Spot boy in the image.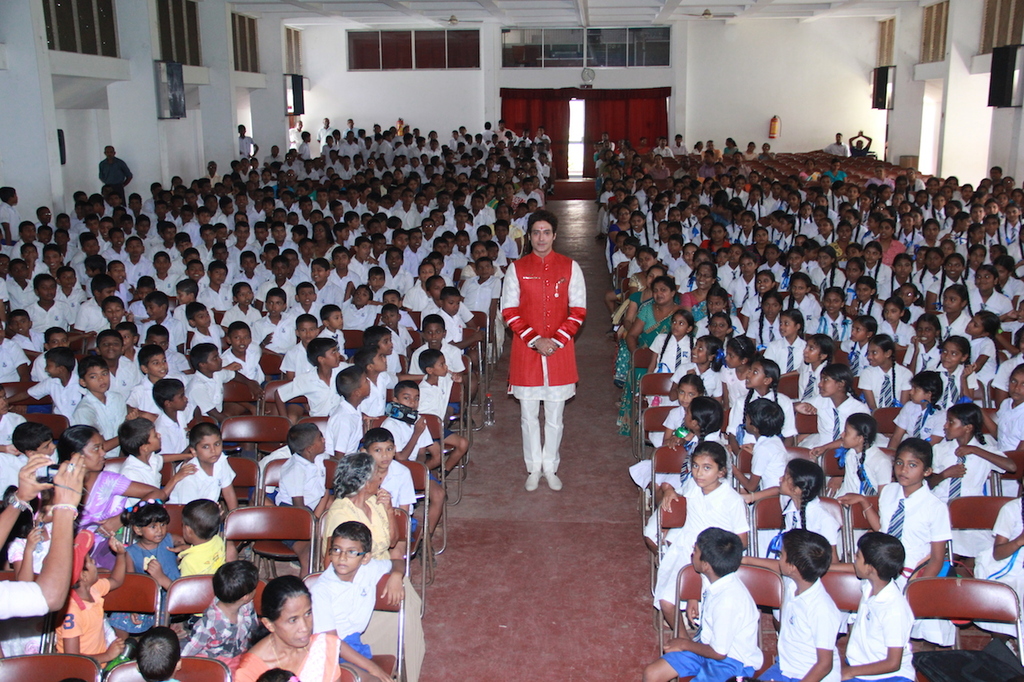
boy found at region(296, 508, 391, 667).
